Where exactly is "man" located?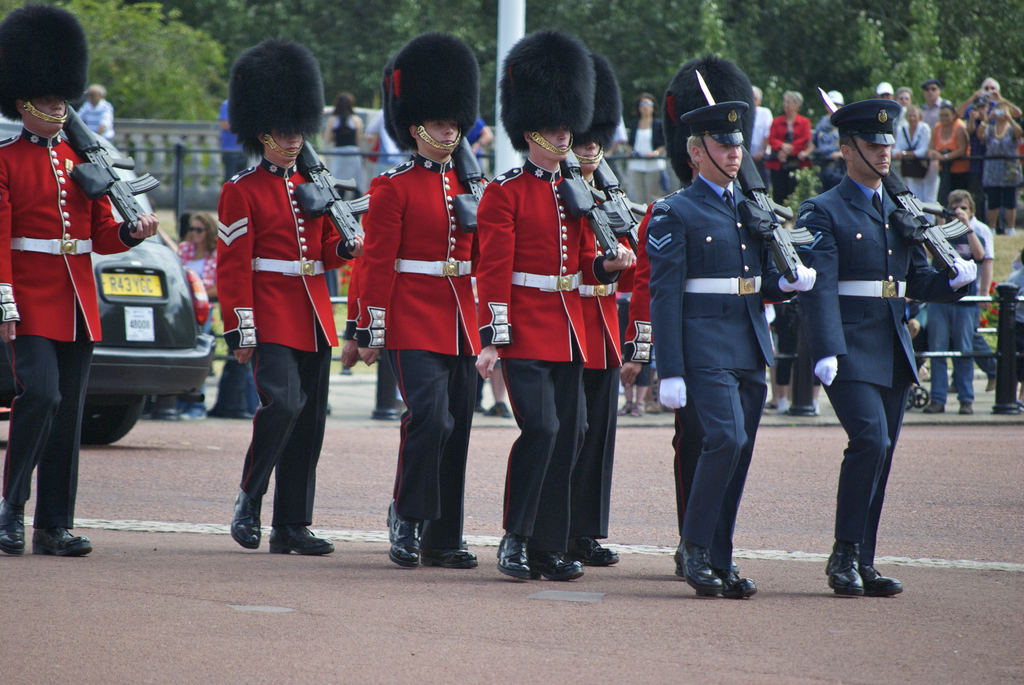
Its bounding box is <region>473, 28, 598, 587</region>.
